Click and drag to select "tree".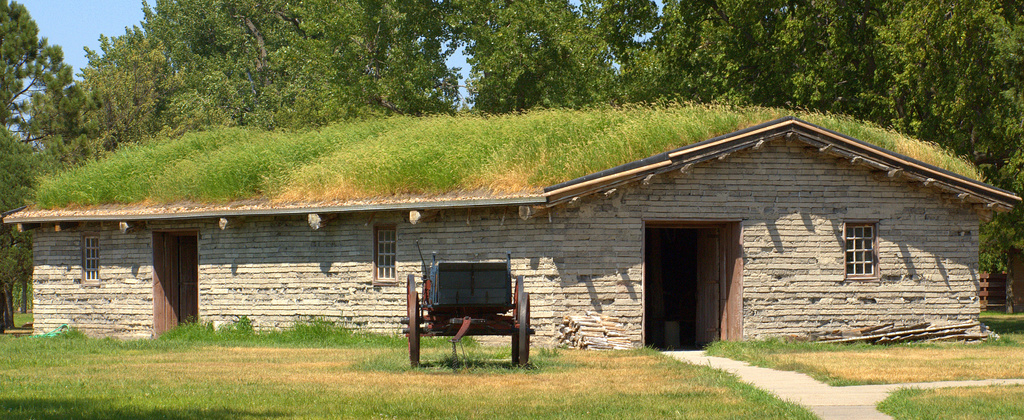
Selection: (22,86,124,175).
